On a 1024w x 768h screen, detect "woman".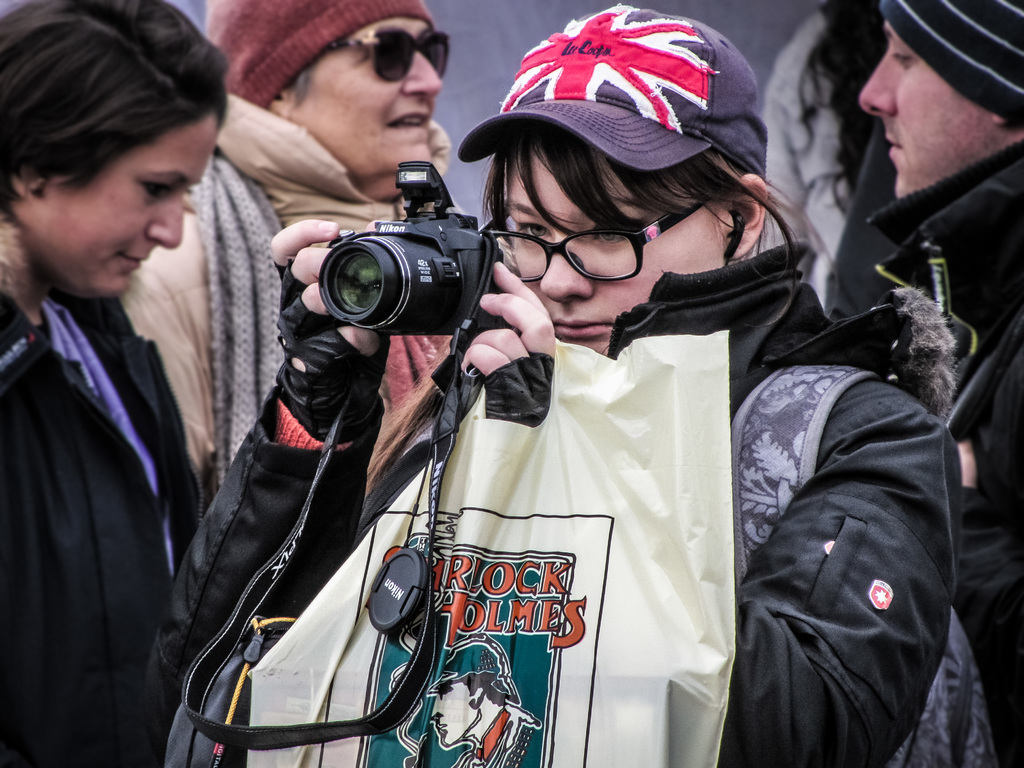
pyautogui.locateOnScreen(0, 15, 235, 767).
